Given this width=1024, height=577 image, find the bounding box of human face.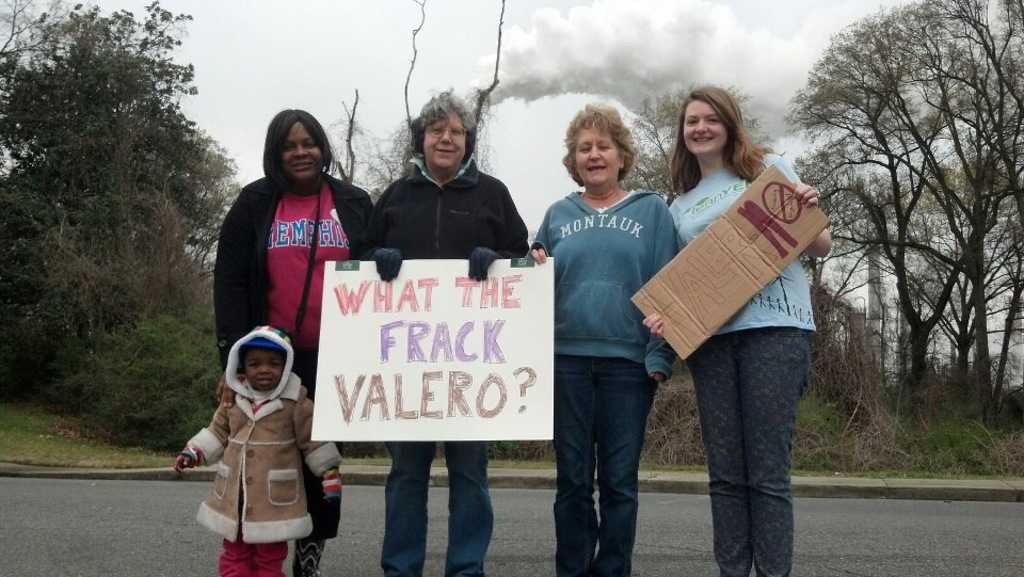
rect(576, 128, 622, 185).
